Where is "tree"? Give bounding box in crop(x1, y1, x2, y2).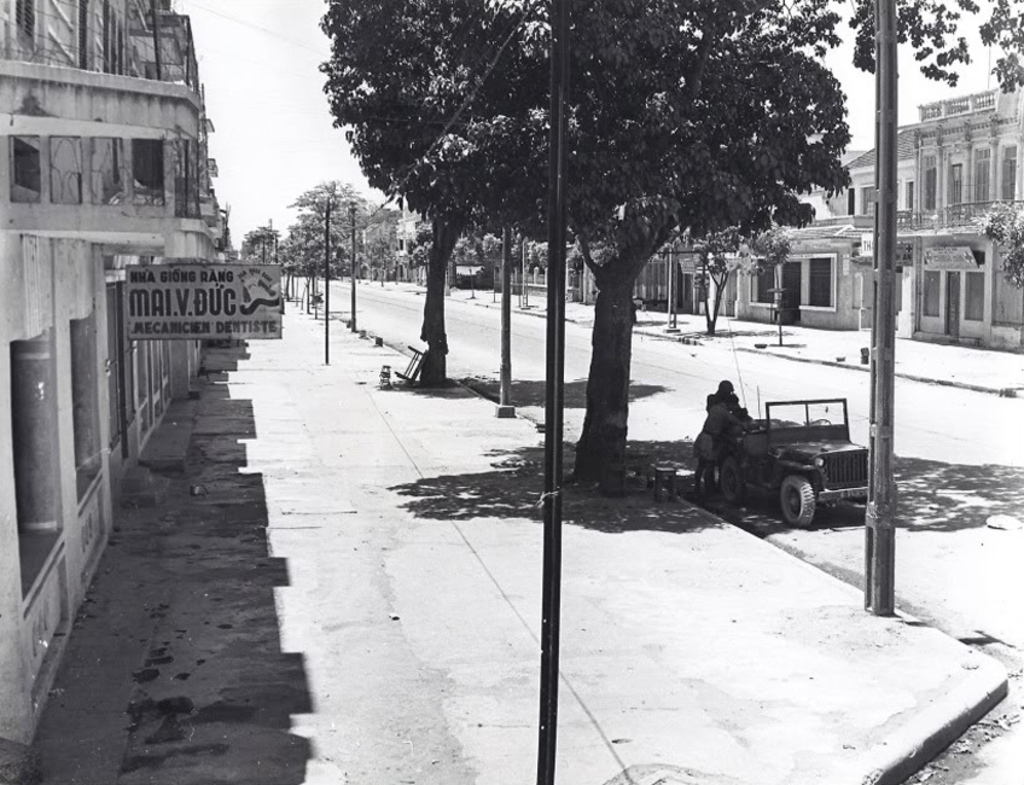
crop(675, 216, 805, 347).
